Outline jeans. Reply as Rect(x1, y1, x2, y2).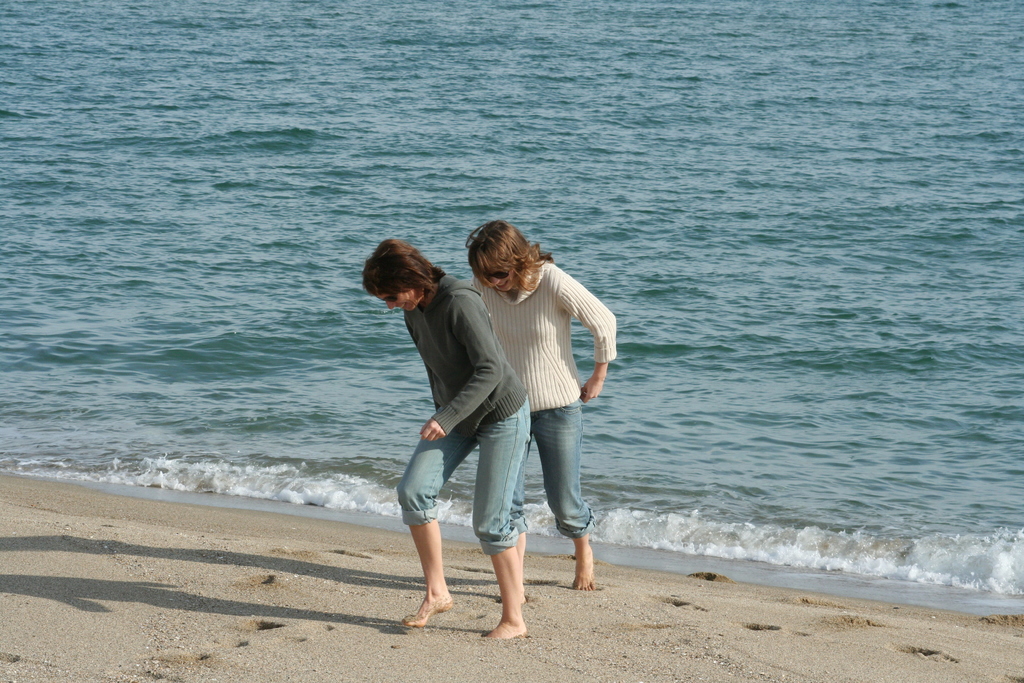
Rect(403, 402, 526, 550).
